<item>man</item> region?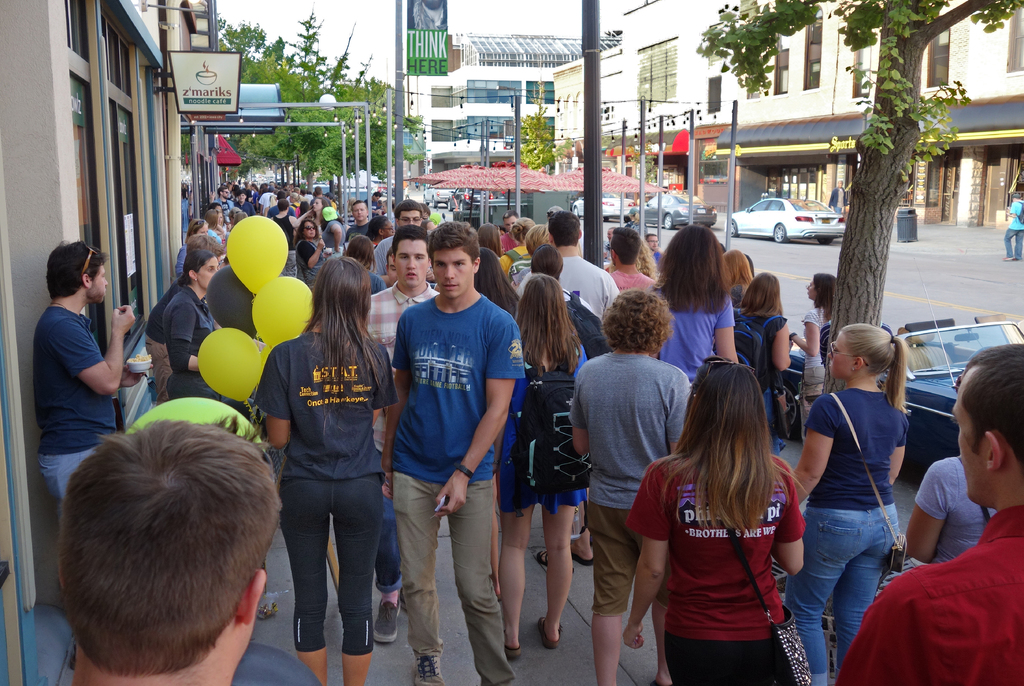
left=344, top=199, right=380, bottom=248
